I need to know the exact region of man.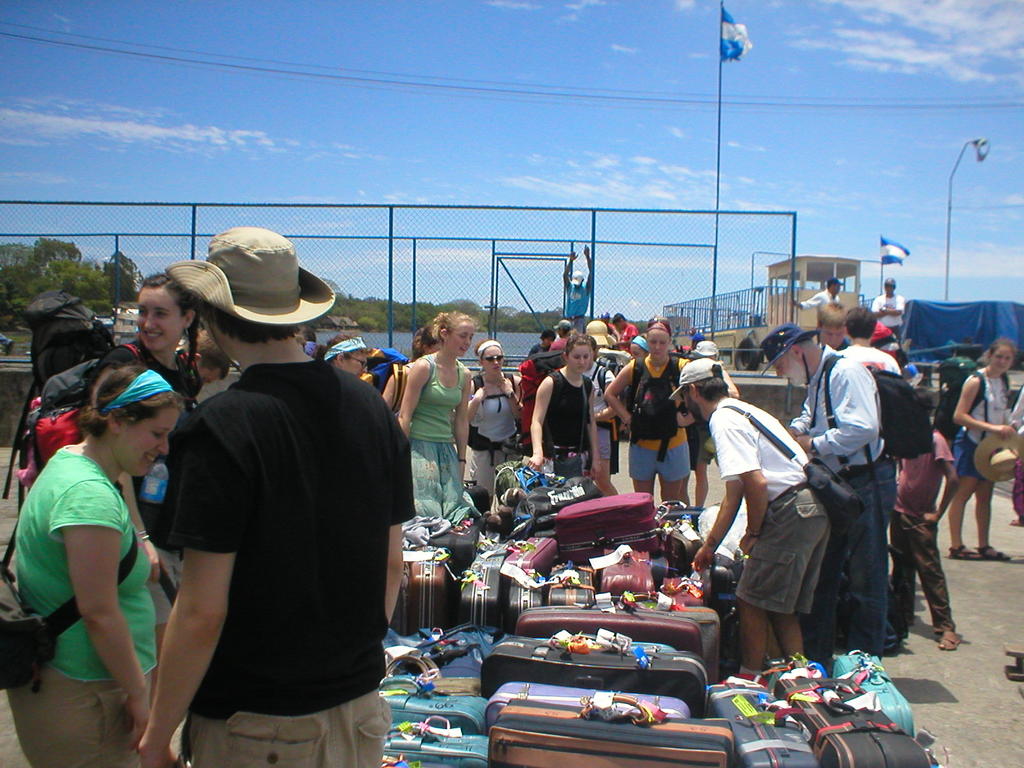
Region: crop(840, 307, 900, 367).
